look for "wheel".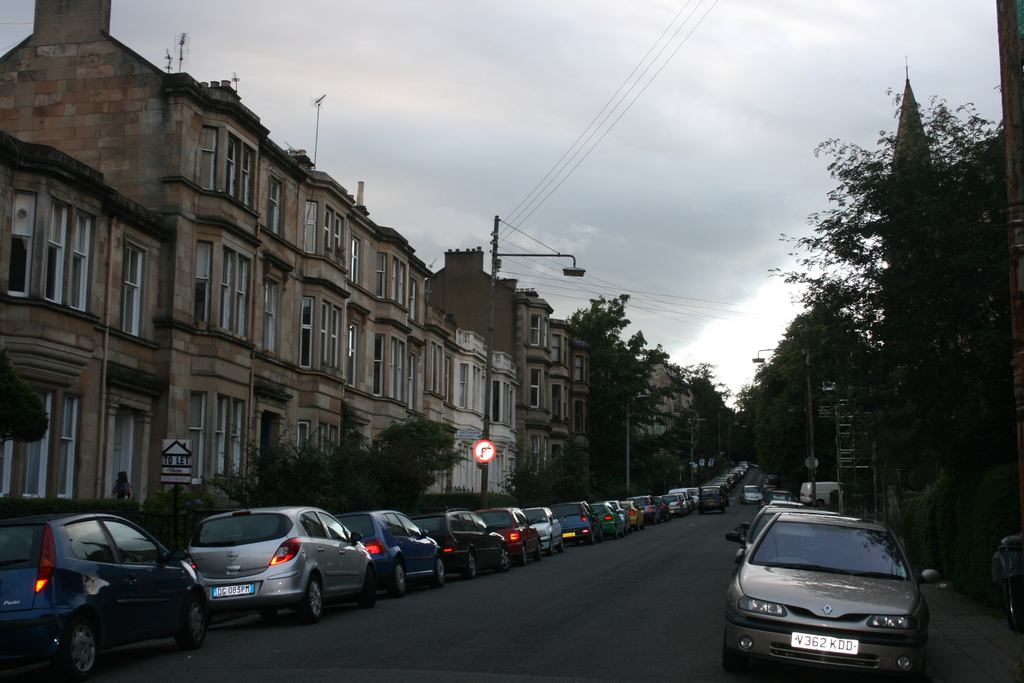
Found: rect(387, 563, 408, 593).
